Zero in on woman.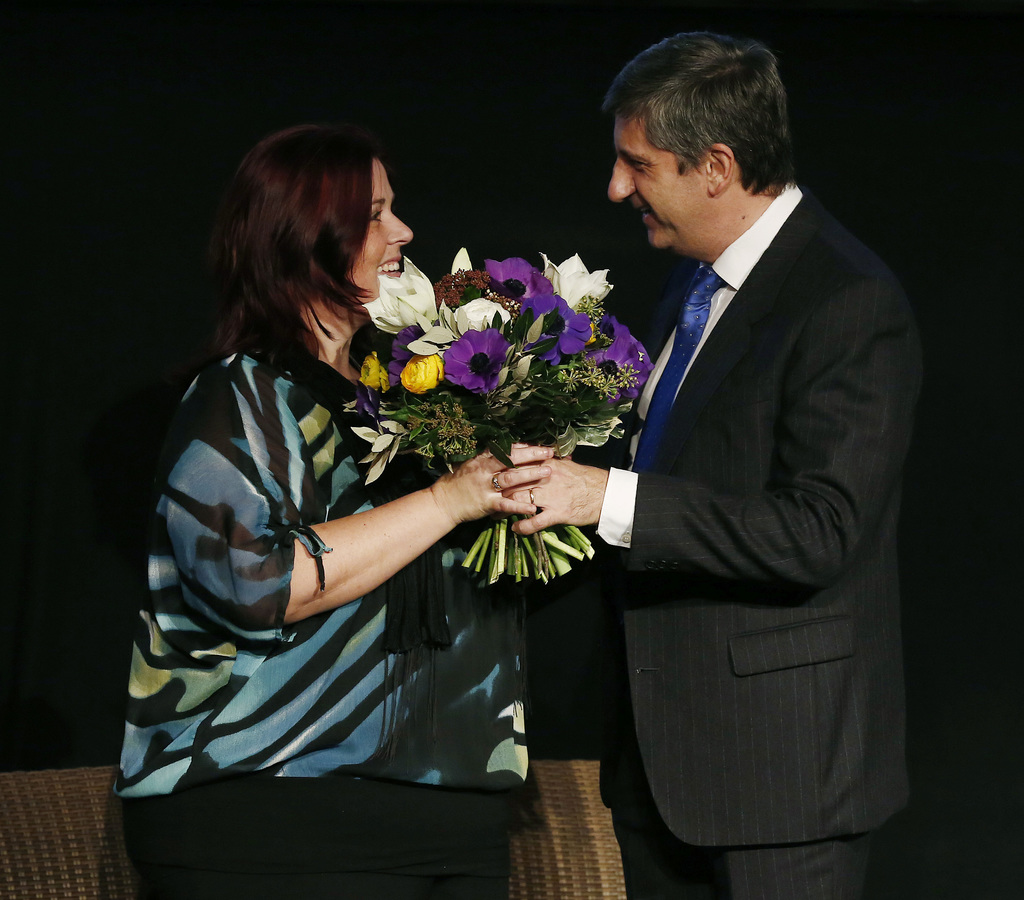
Zeroed in: Rect(113, 119, 570, 899).
